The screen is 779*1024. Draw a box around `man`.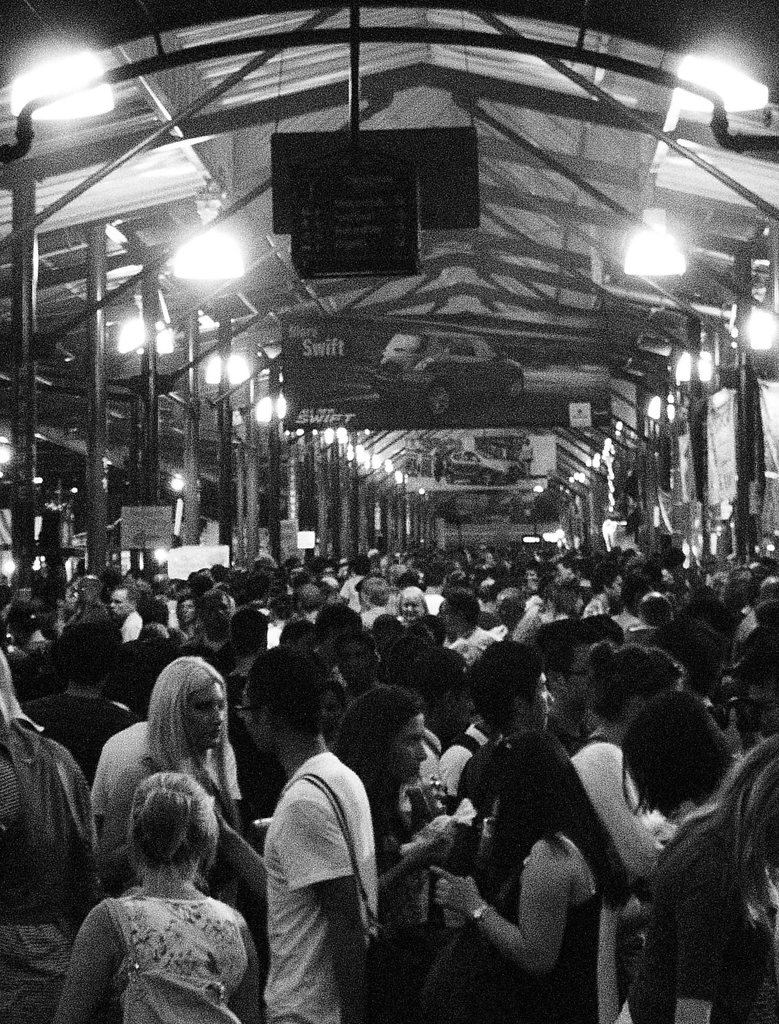
bbox(446, 588, 483, 665).
